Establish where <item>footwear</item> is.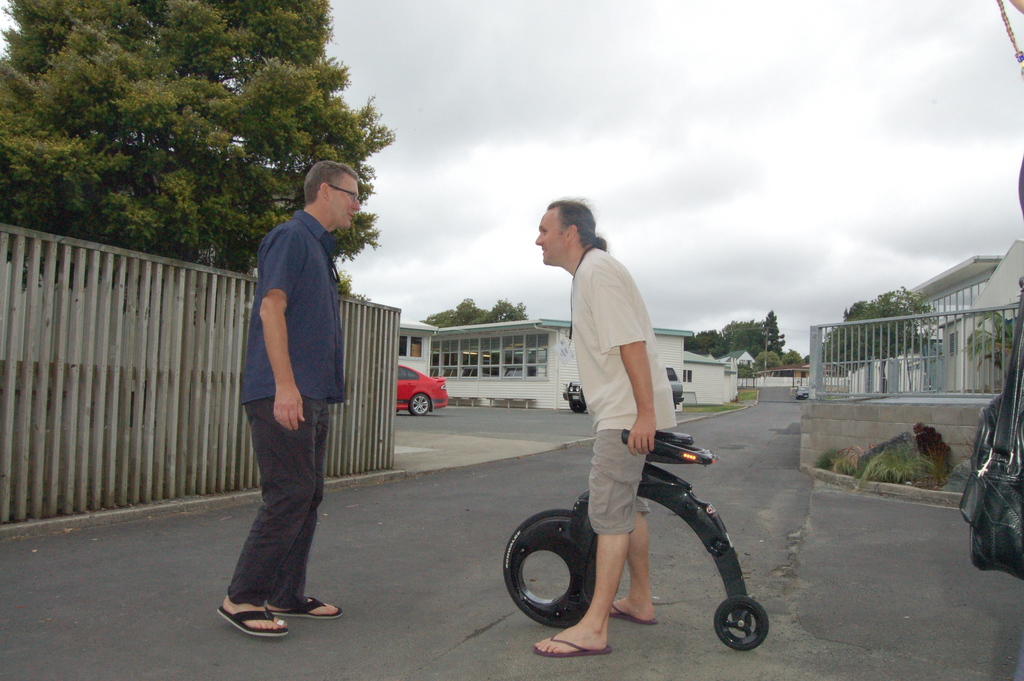
Established at [x1=606, y1=596, x2=662, y2=628].
